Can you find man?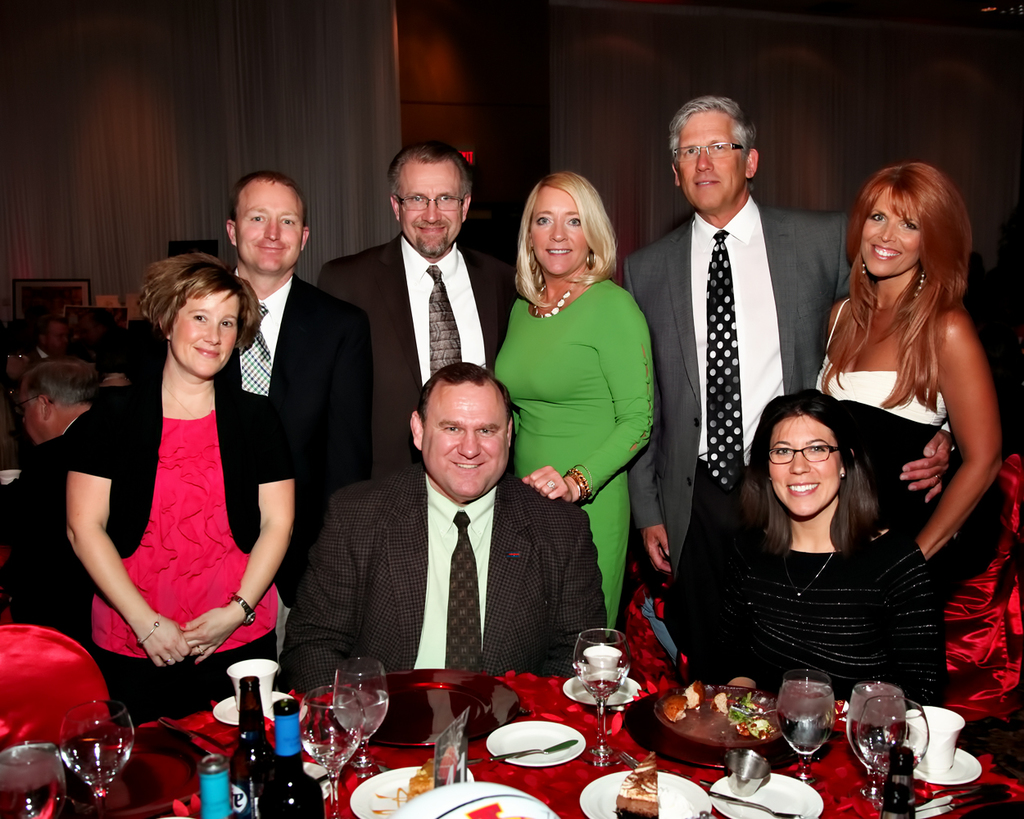
Yes, bounding box: (left=316, top=136, right=521, bottom=468).
